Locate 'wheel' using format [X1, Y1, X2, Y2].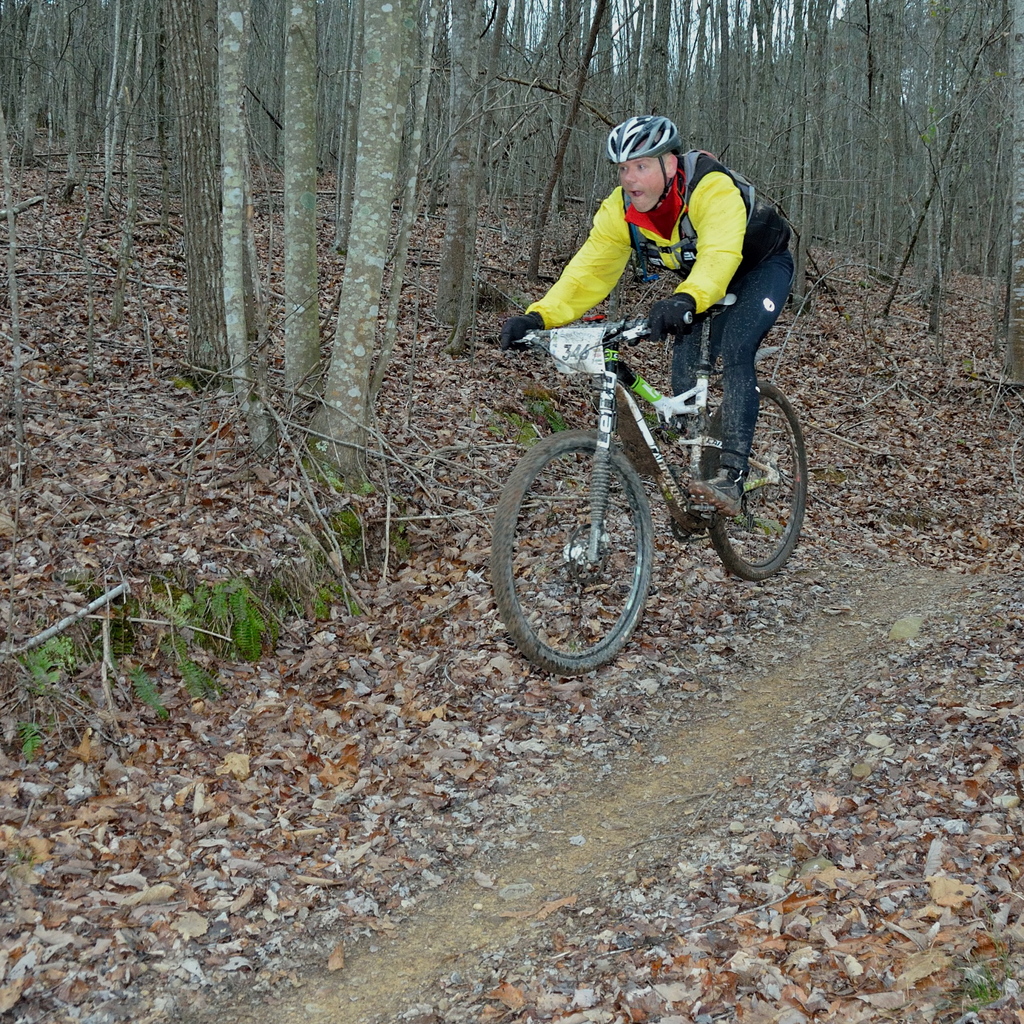
[493, 430, 662, 684].
